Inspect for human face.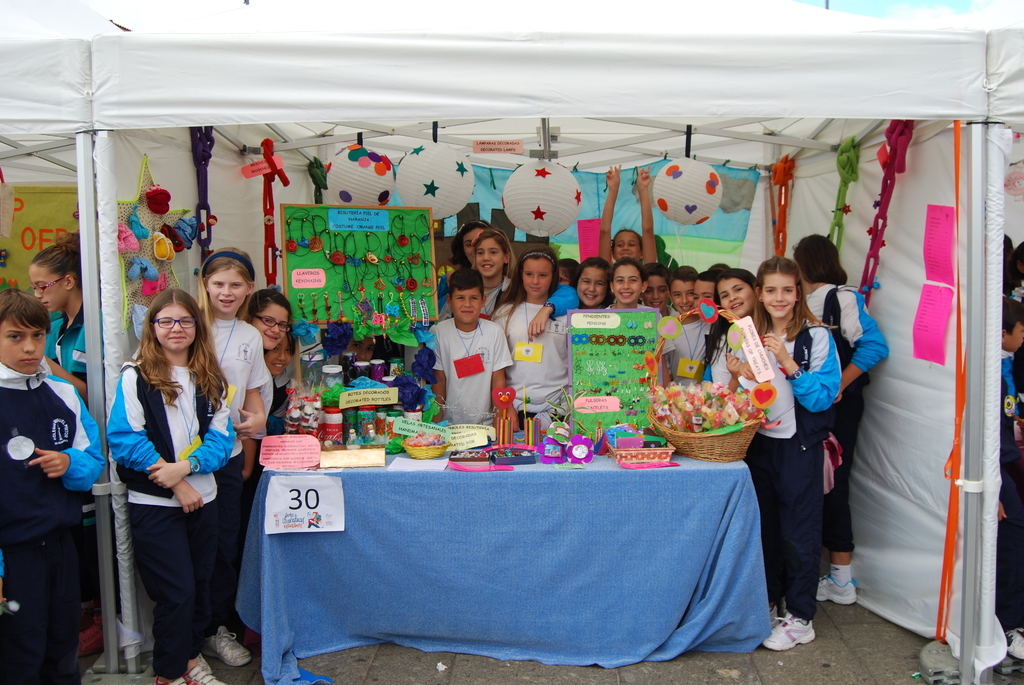
Inspection: 454 290 480 320.
